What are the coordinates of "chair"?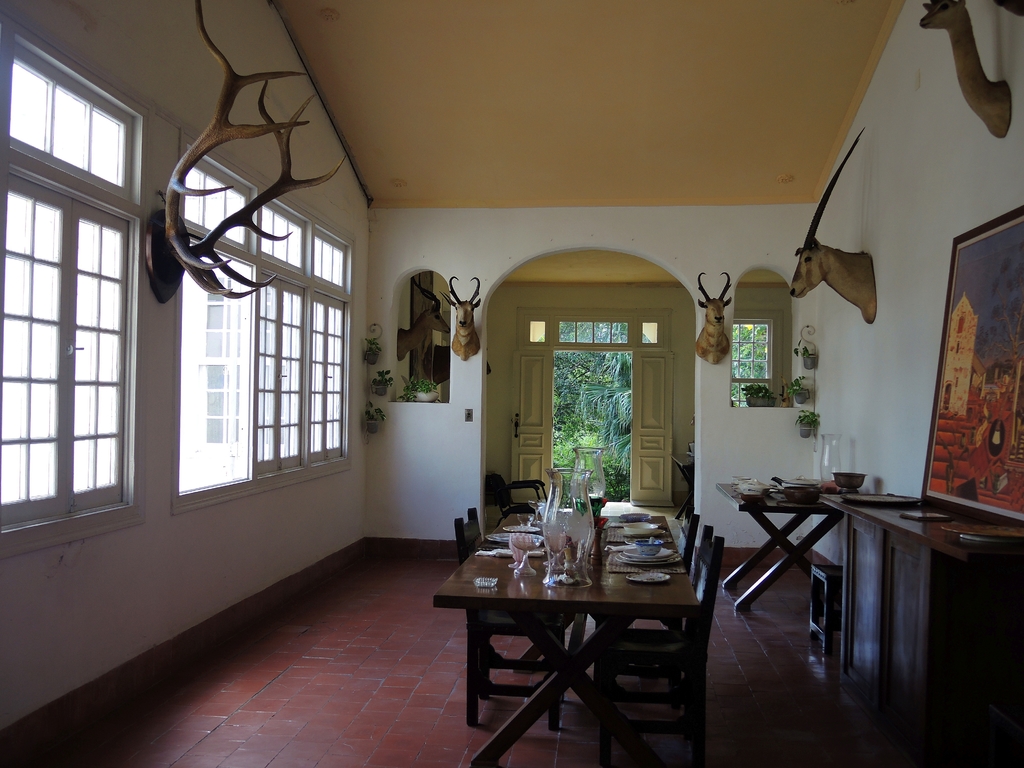
x1=456, y1=511, x2=572, y2=719.
